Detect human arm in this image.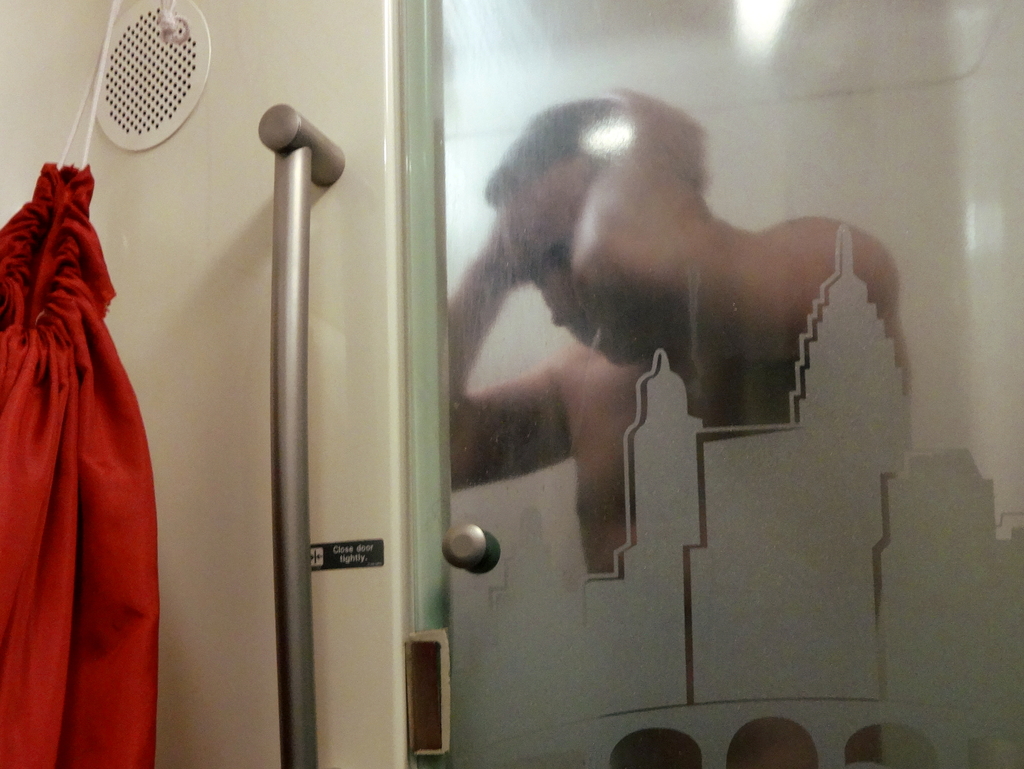
Detection: rect(560, 79, 900, 406).
